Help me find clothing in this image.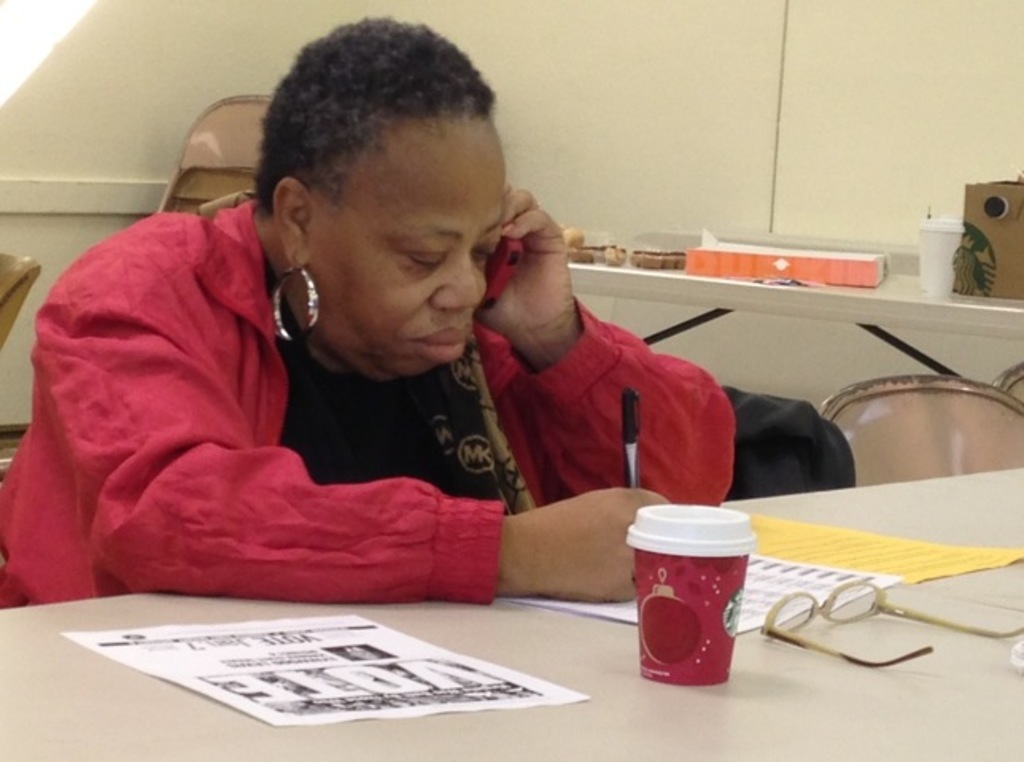
Found it: <bbox>21, 150, 568, 625</bbox>.
